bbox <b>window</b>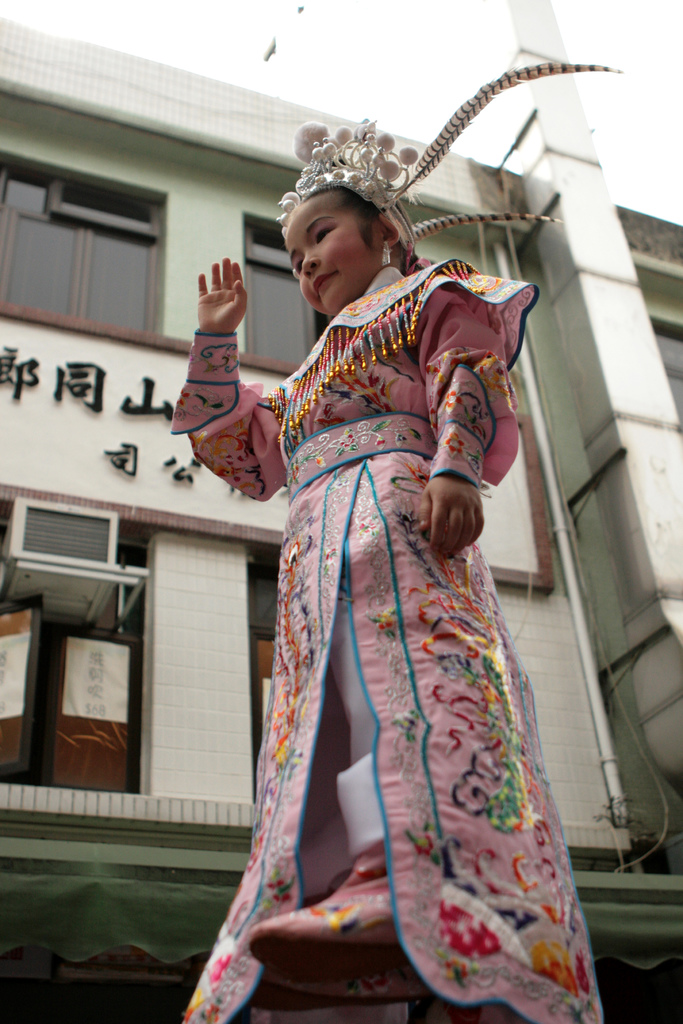
bbox=[1, 509, 145, 796]
